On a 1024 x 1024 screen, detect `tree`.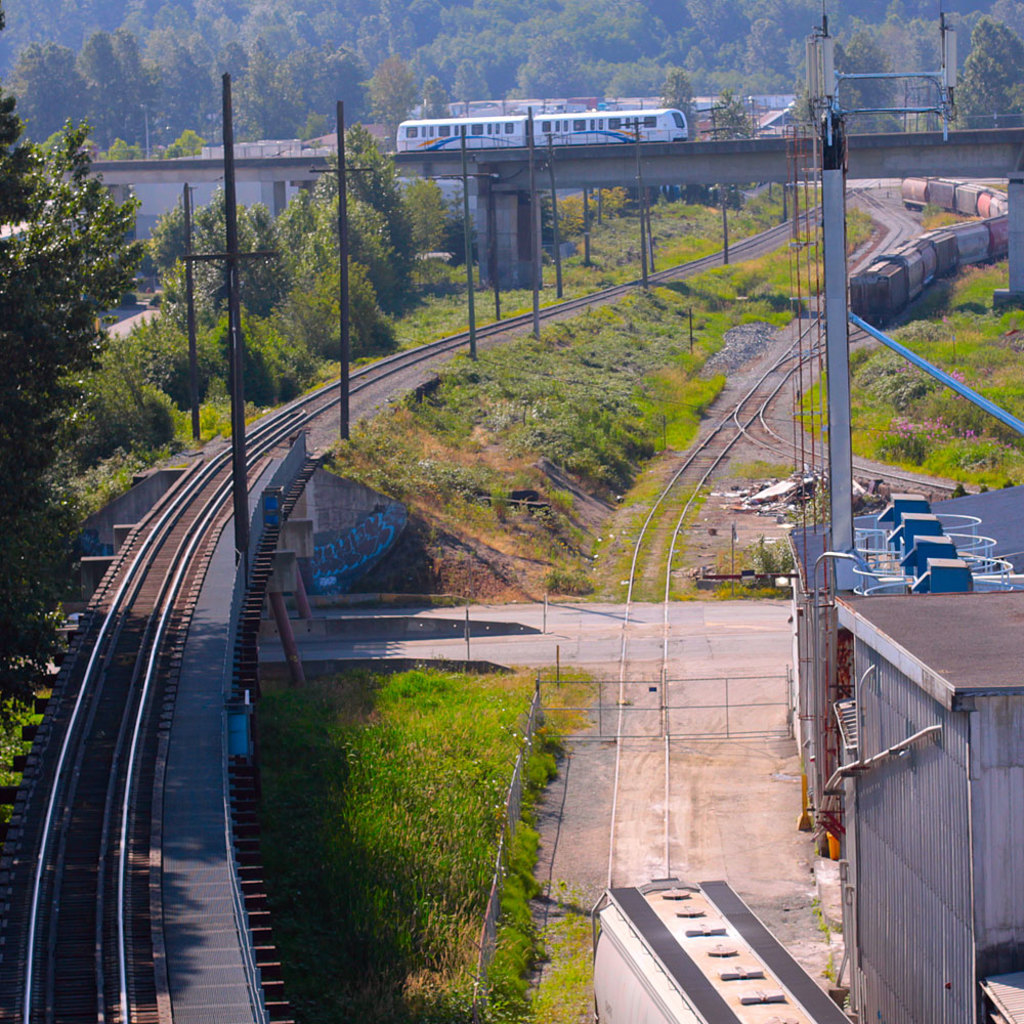
176, 131, 204, 156.
